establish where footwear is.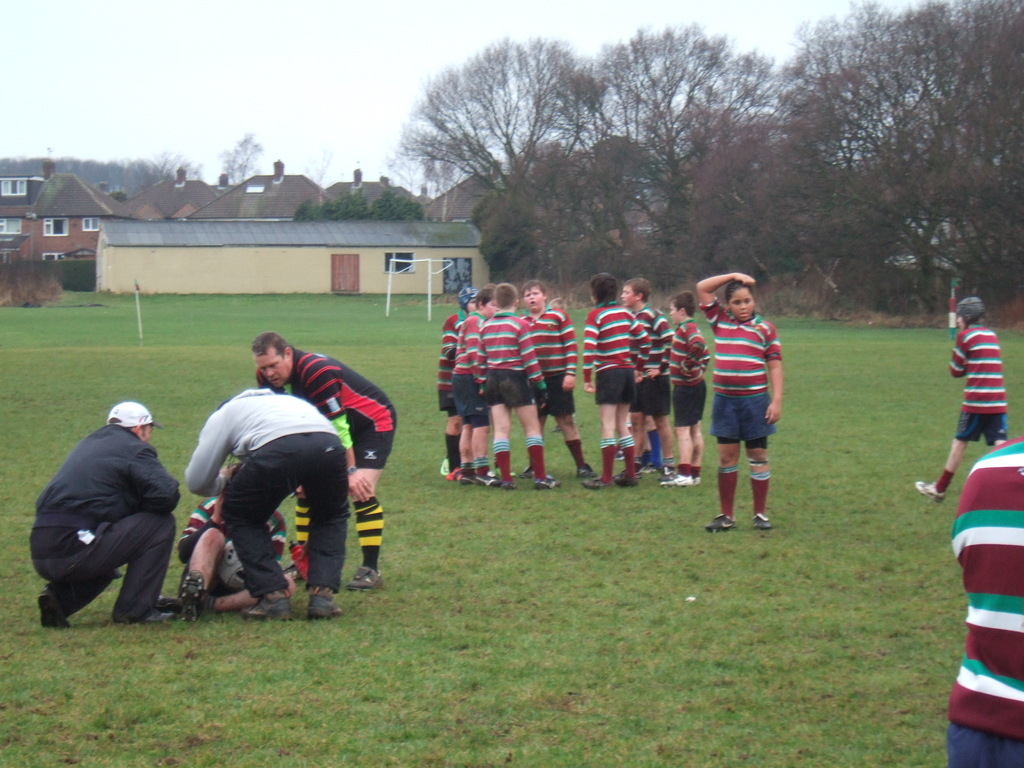
Established at l=157, t=595, r=180, b=612.
